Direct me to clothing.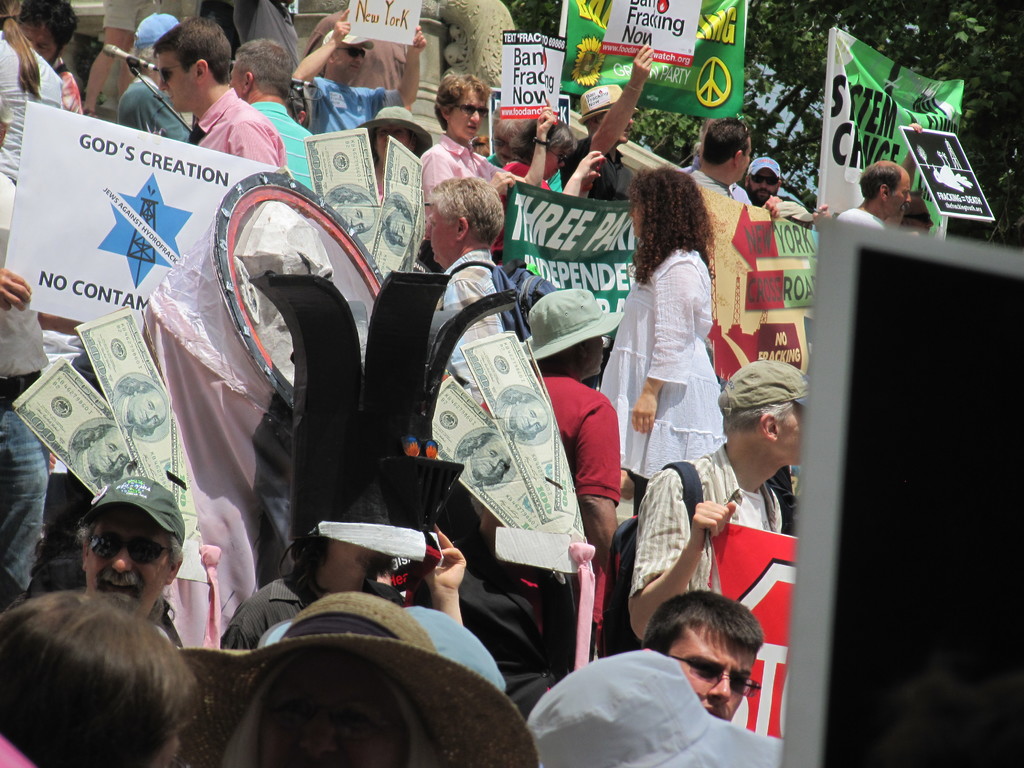
Direction: 303,3,413,103.
